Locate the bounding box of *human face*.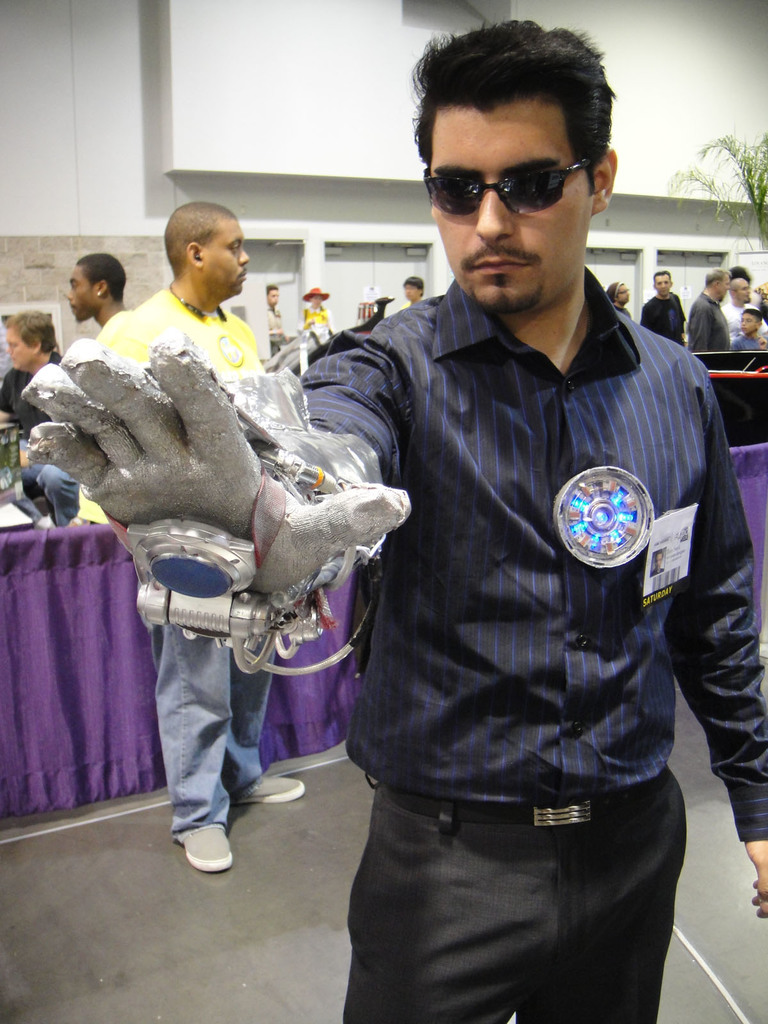
Bounding box: rect(618, 284, 632, 301).
